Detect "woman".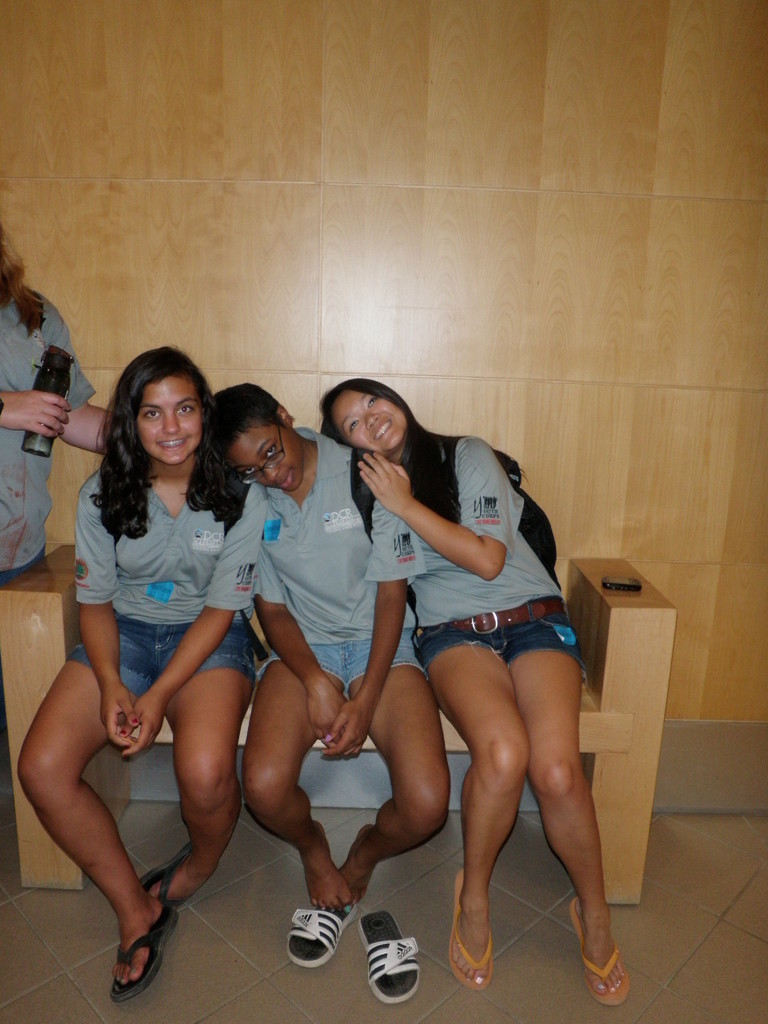
Detected at select_region(200, 379, 446, 913).
